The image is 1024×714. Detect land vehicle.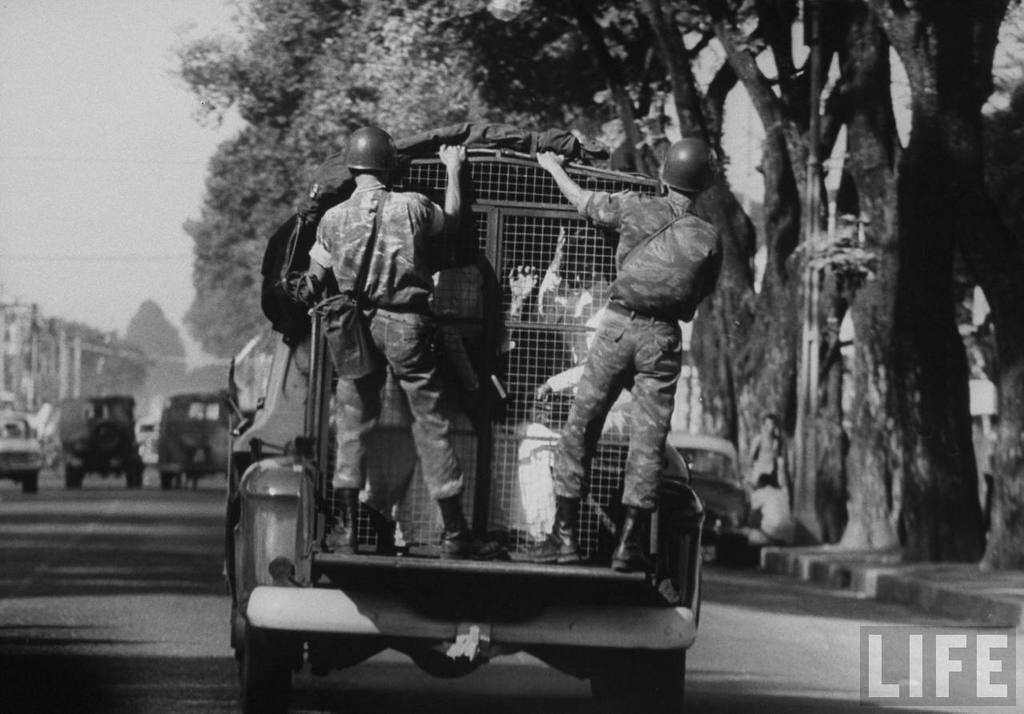
Detection: crop(159, 389, 228, 487).
